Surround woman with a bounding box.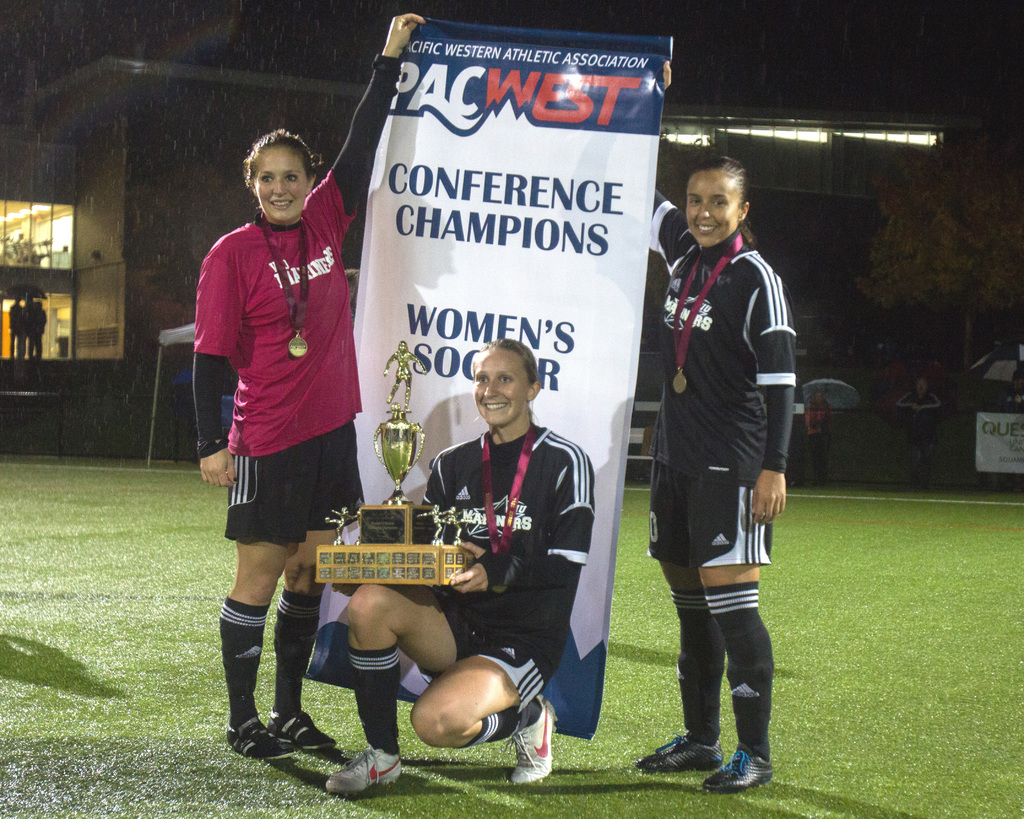
[x1=191, y1=15, x2=408, y2=772].
